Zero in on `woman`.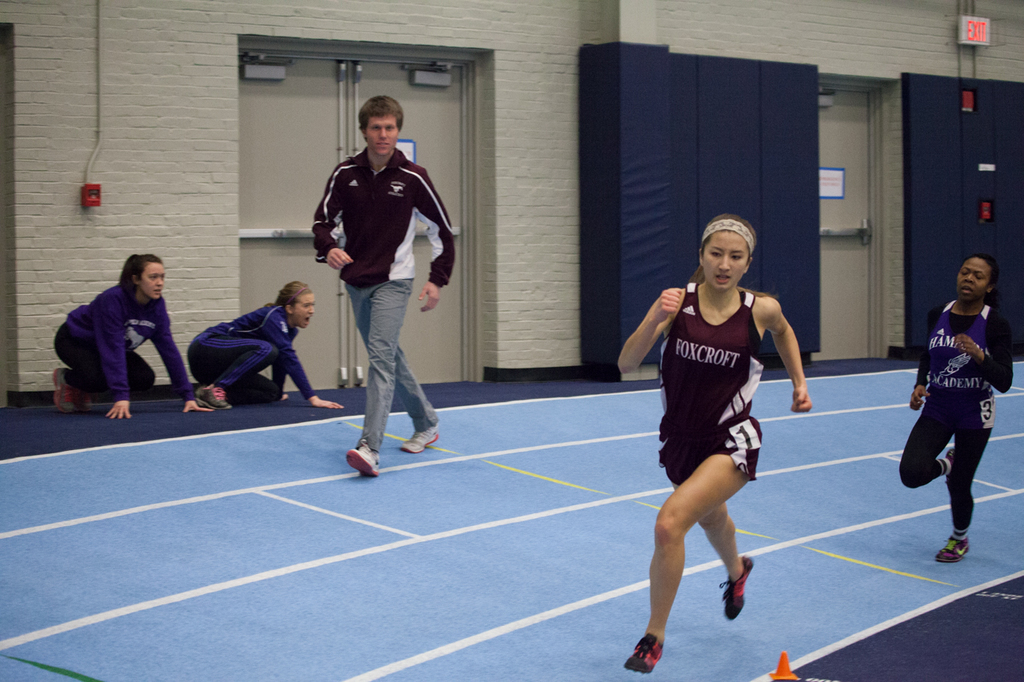
Zeroed in: 636/212/810/662.
